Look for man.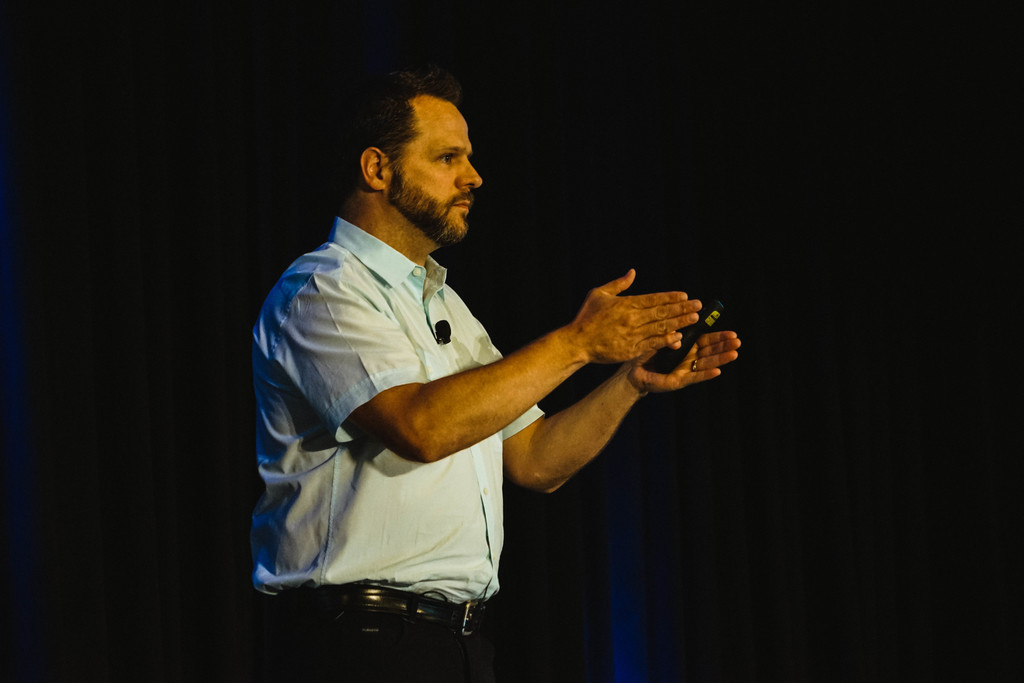
Found: pyautogui.locateOnScreen(241, 76, 753, 682).
